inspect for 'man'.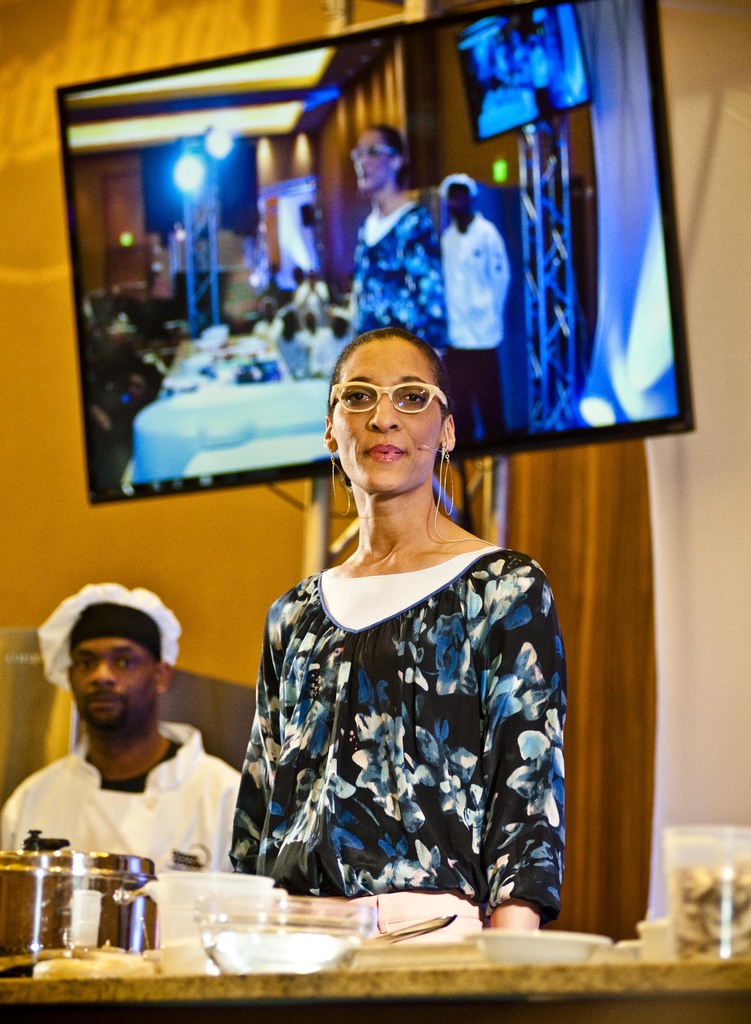
Inspection: detection(431, 172, 516, 440).
